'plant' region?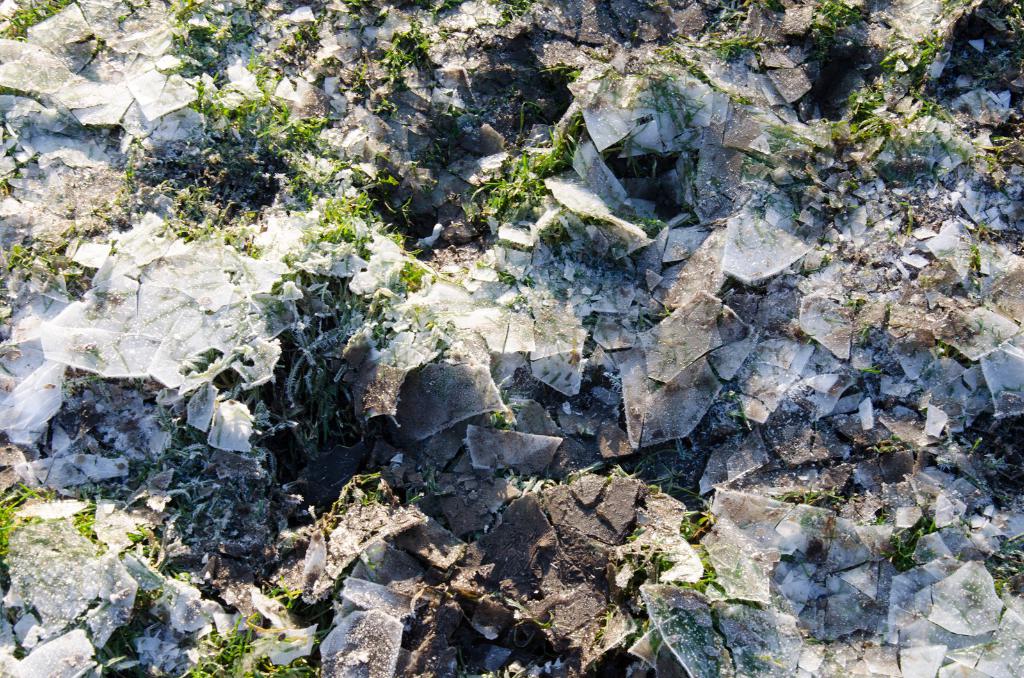
bbox(393, 255, 424, 289)
